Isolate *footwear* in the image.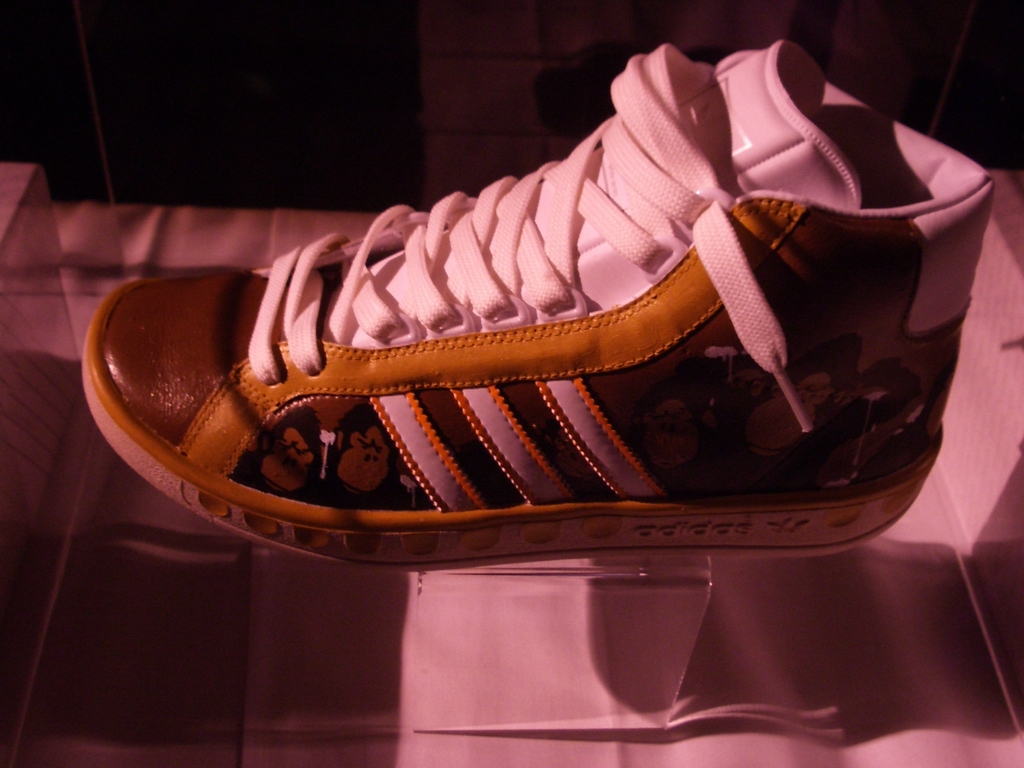
Isolated region: {"left": 67, "top": 38, "right": 992, "bottom": 576}.
